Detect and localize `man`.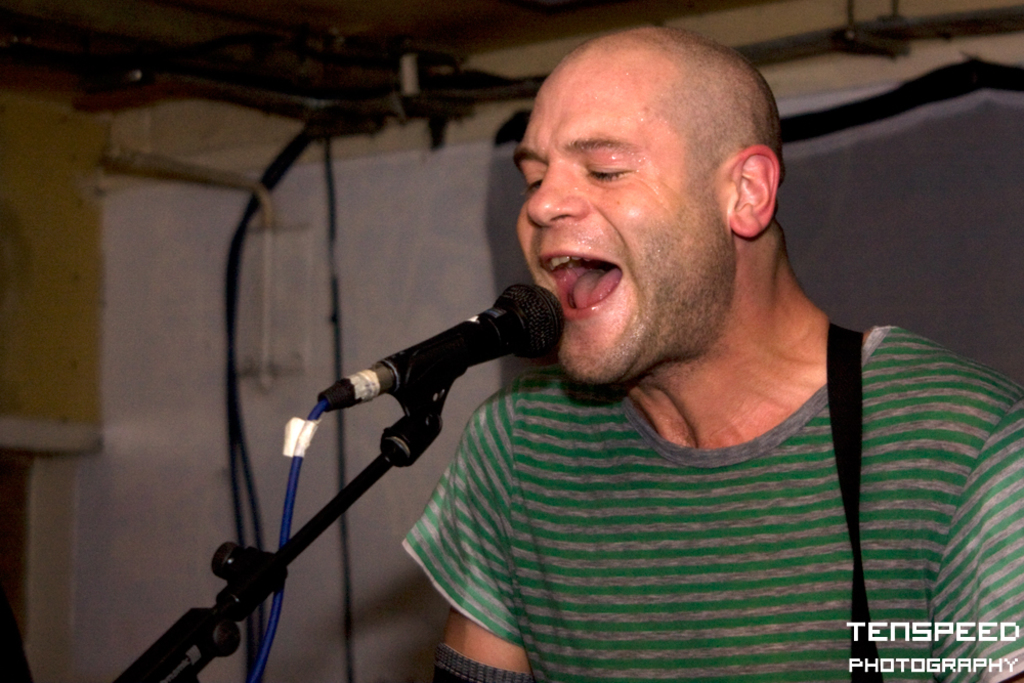
Localized at 308 35 994 668.
